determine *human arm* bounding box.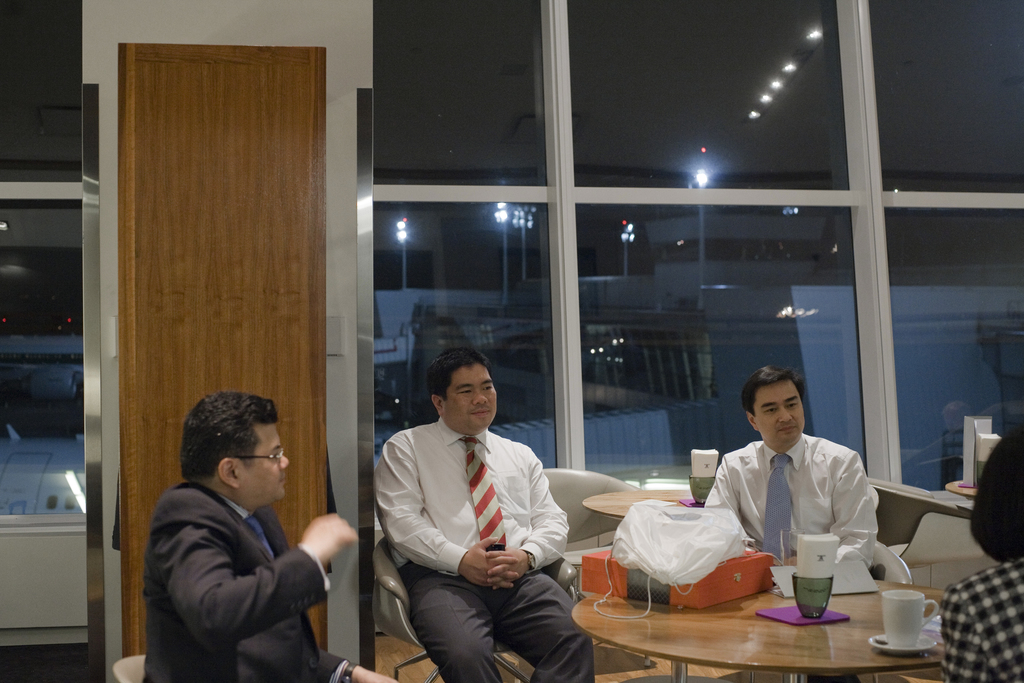
Determined: (x1=815, y1=449, x2=883, y2=578).
